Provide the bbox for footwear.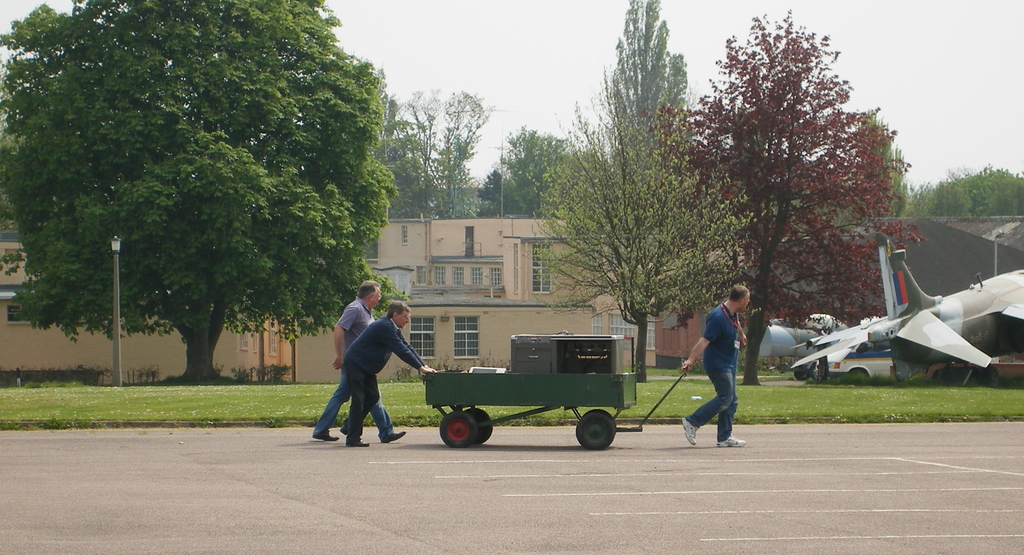
region(346, 441, 369, 447).
